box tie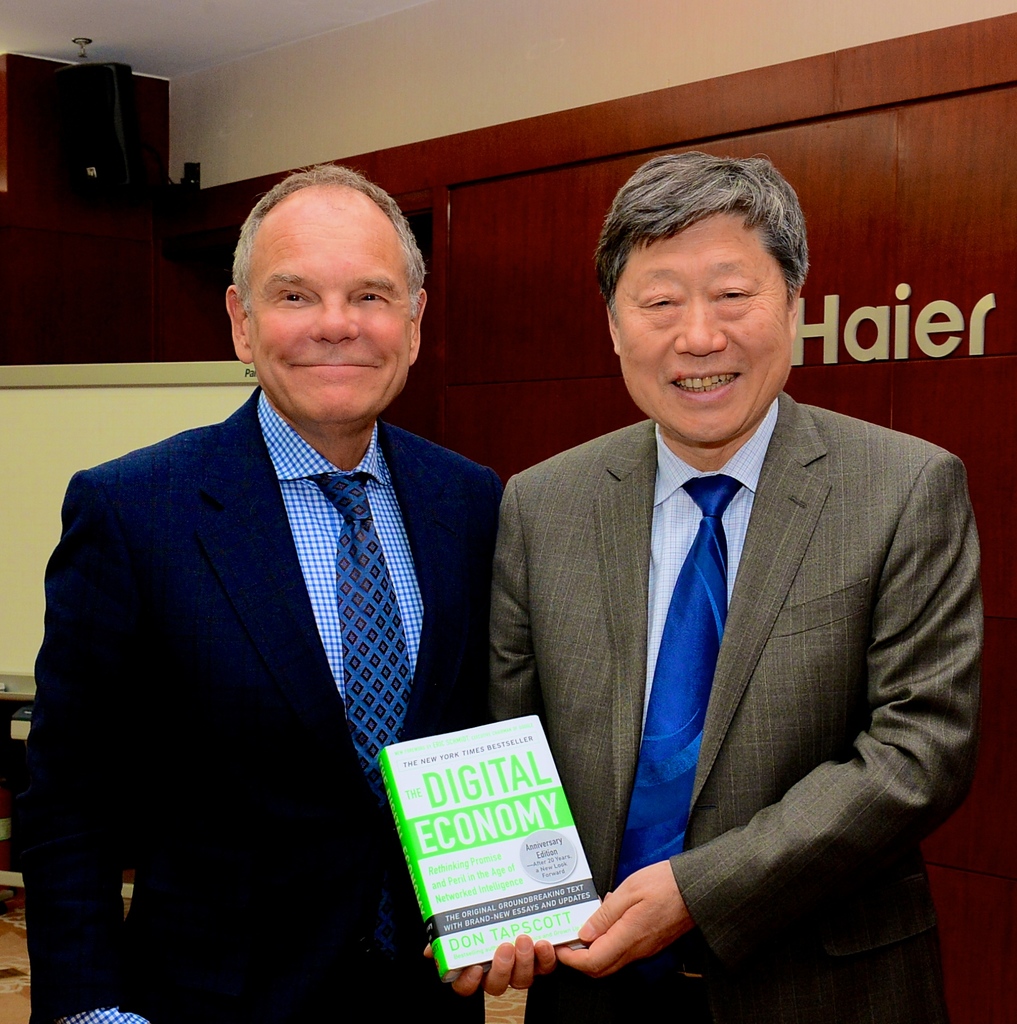
pyautogui.locateOnScreen(622, 478, 740, 882)
